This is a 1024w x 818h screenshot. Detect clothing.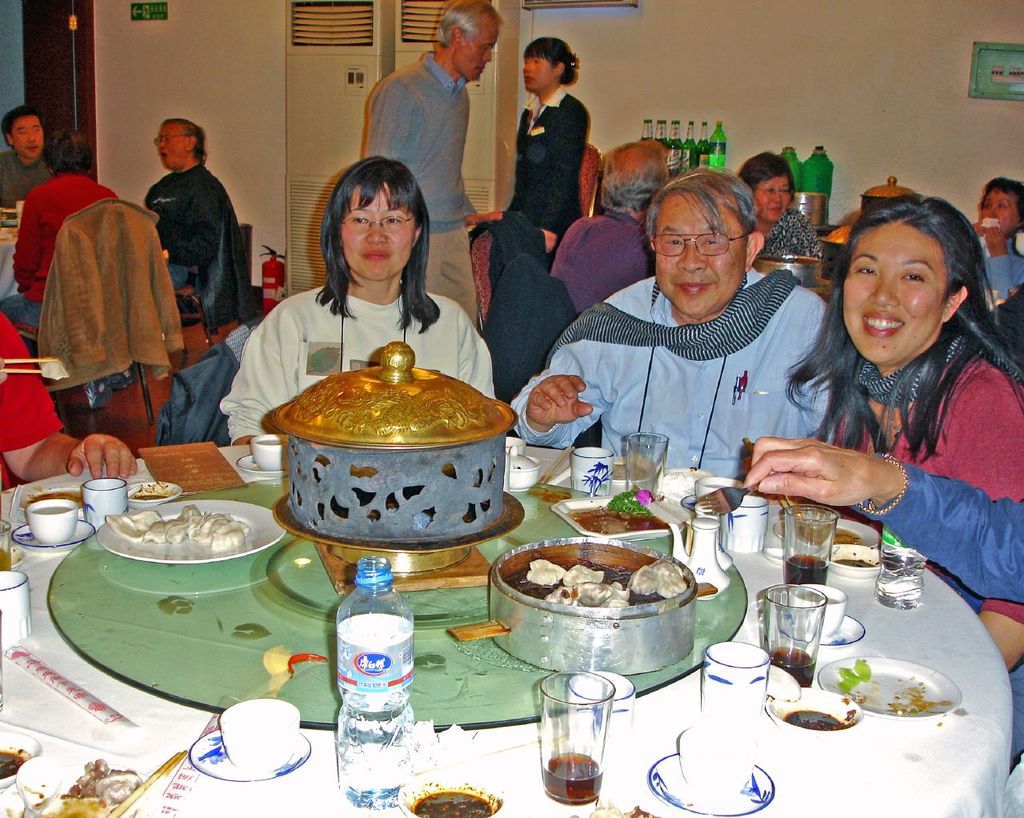
Rect(548, 207, 656, 312).
